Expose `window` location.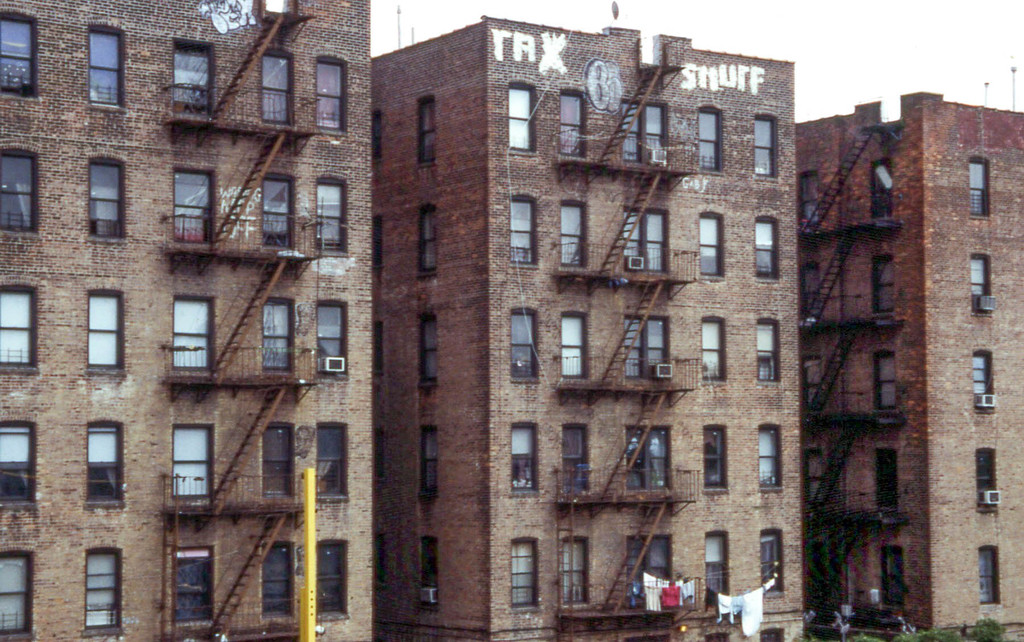
Exposed at 315/422/350/502.
